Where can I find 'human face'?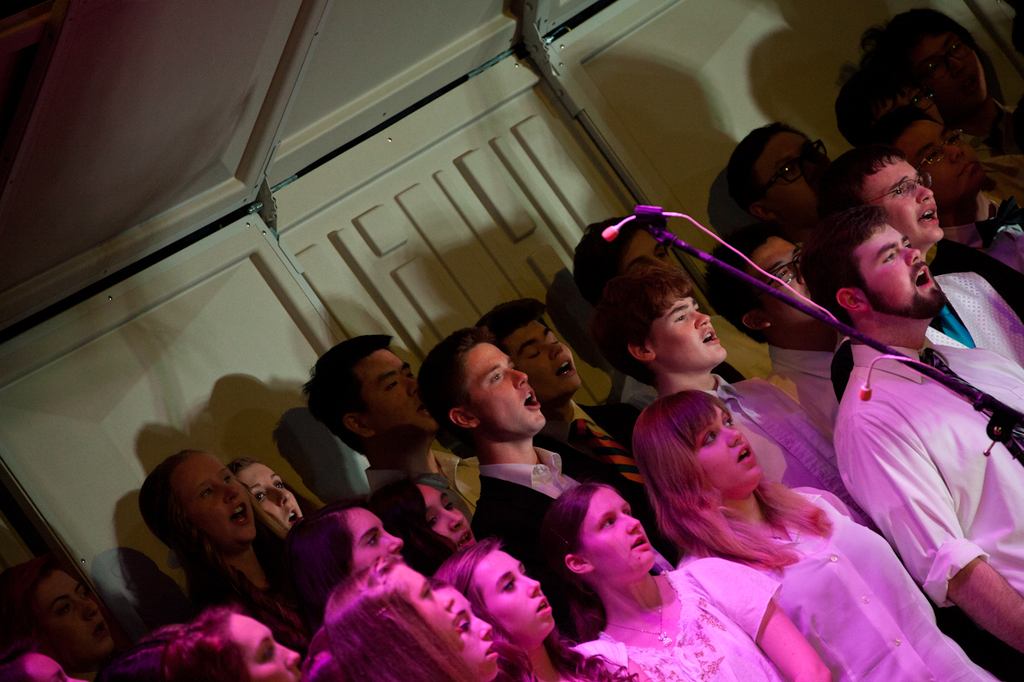
You can find it at {"x1": 40, "y1": 574, "x2": 97, "y2": 649}.
